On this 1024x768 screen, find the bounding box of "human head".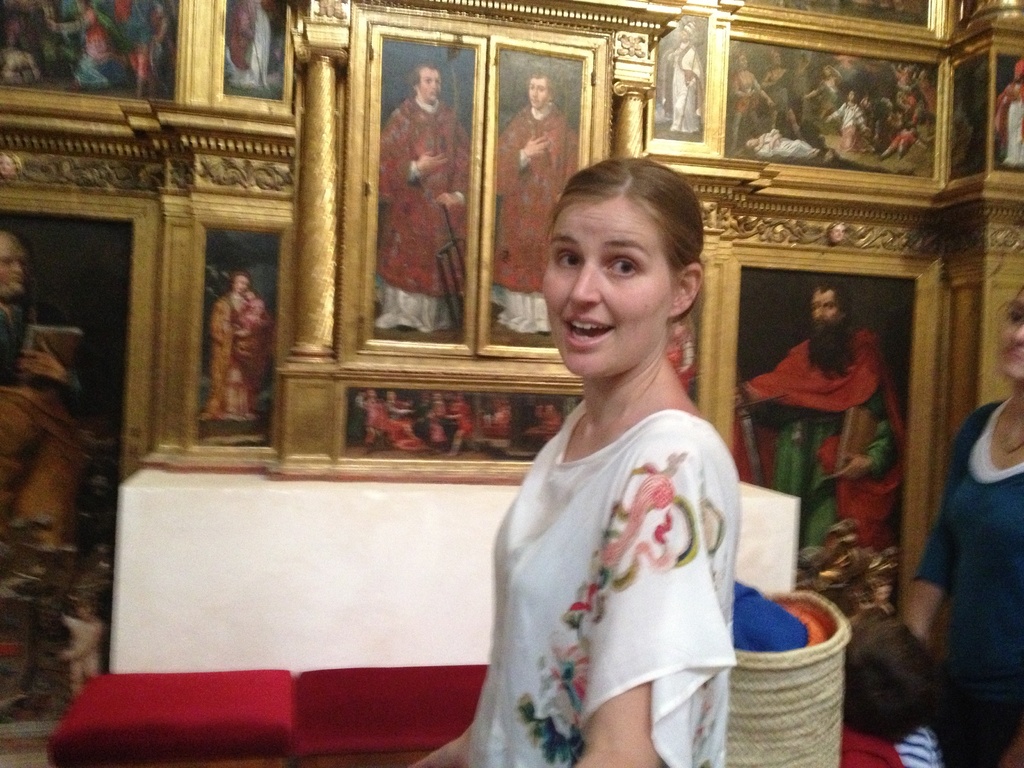
Bounding box: Rect(412, 63, 445, 105).
